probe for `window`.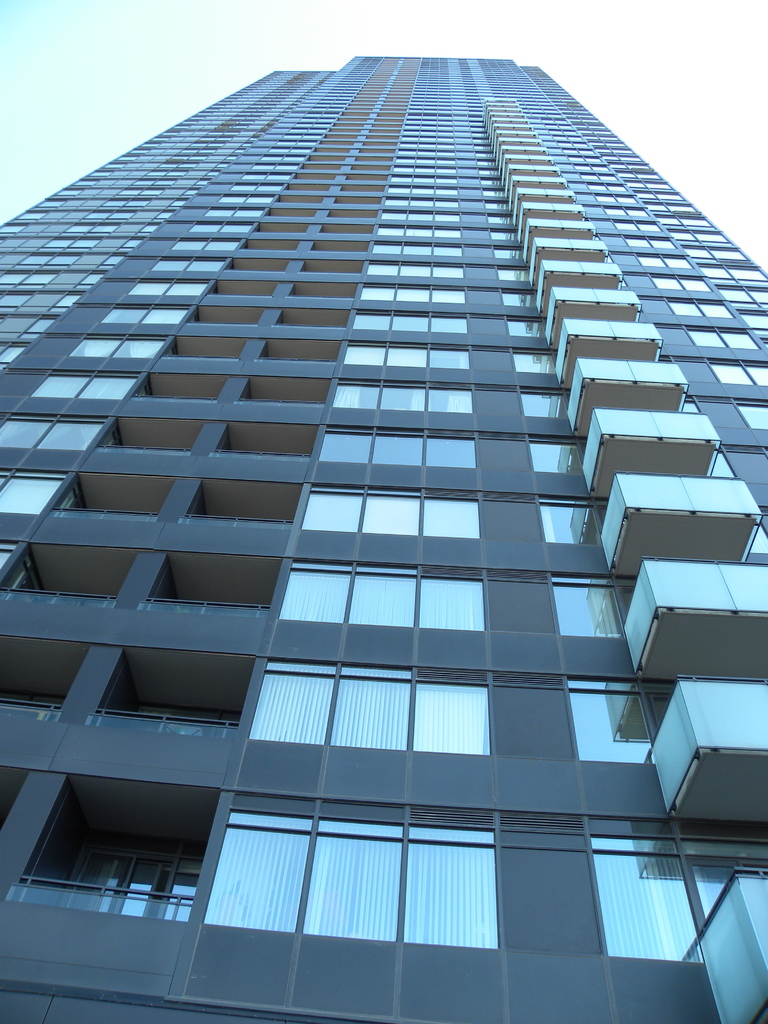
Probe result: {"left": 708, "top": 272, "right": 767, "bottom": 305}.
